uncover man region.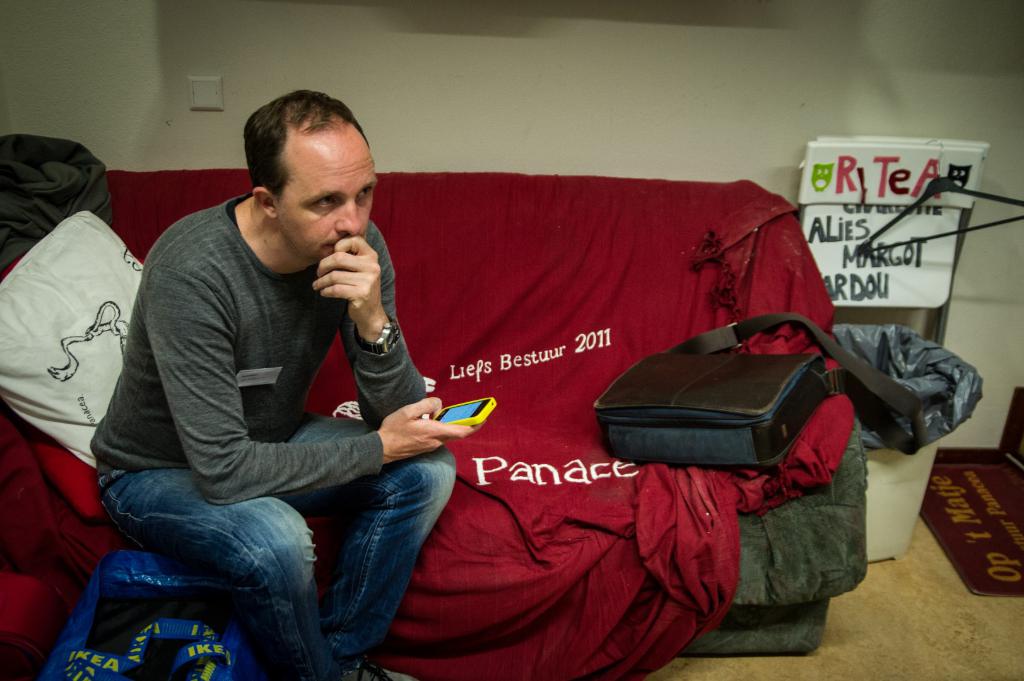
Uncovered: {"left": 76, "top": 108, "right": 541, "bottom": 680}.
